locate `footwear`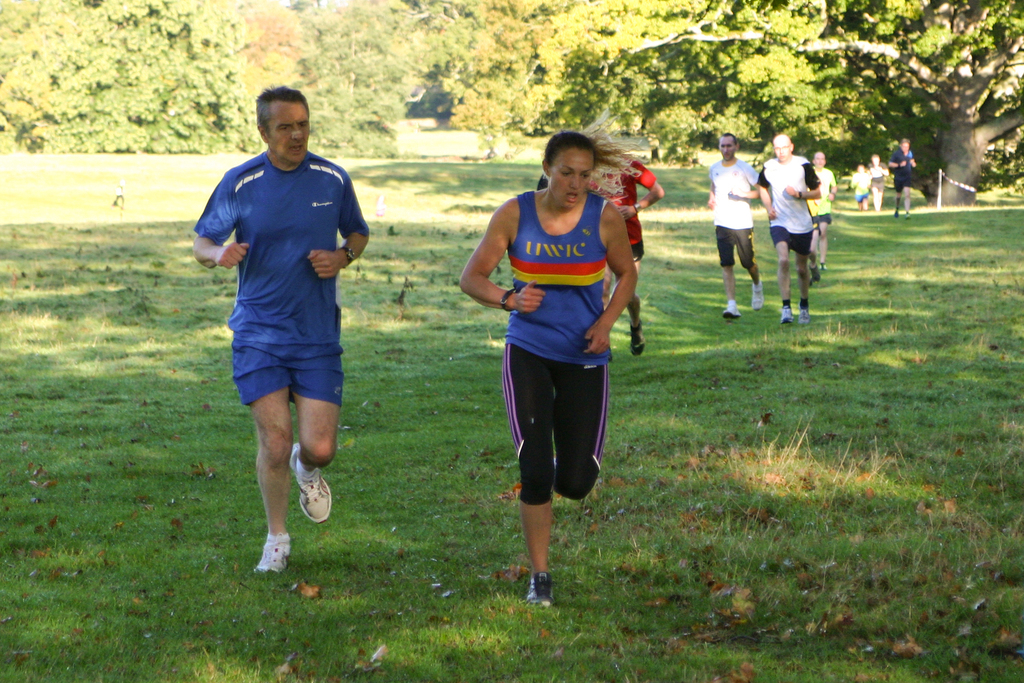
l=891, t=210, r=902, b=219
